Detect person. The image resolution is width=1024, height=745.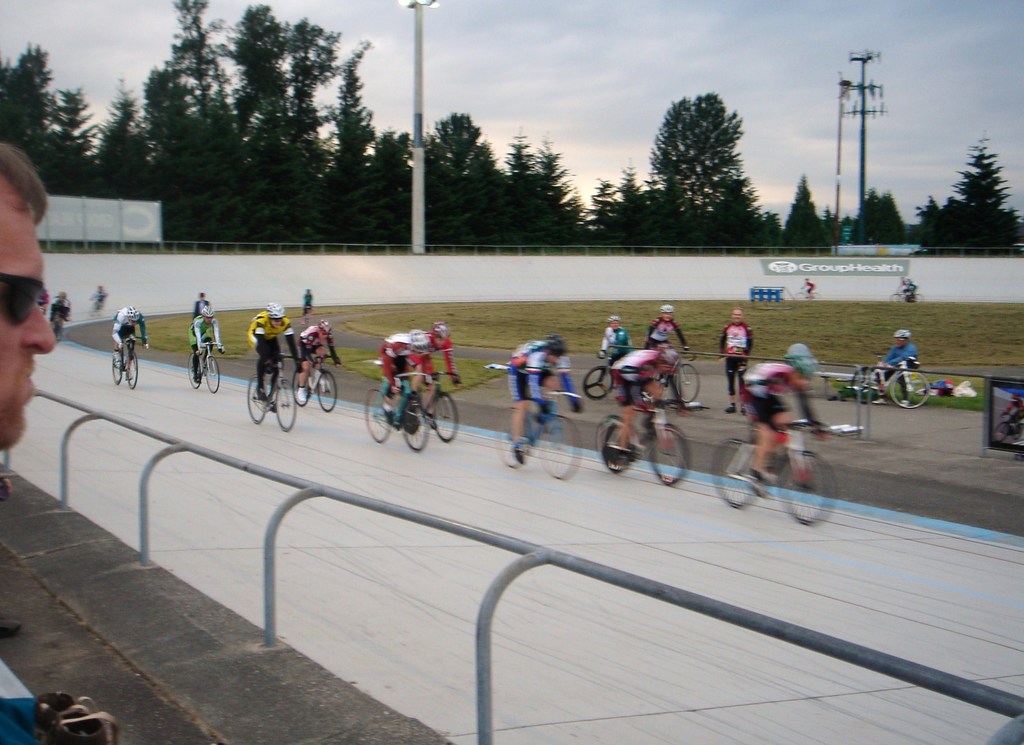
<box>511,333,584,464</box>.
